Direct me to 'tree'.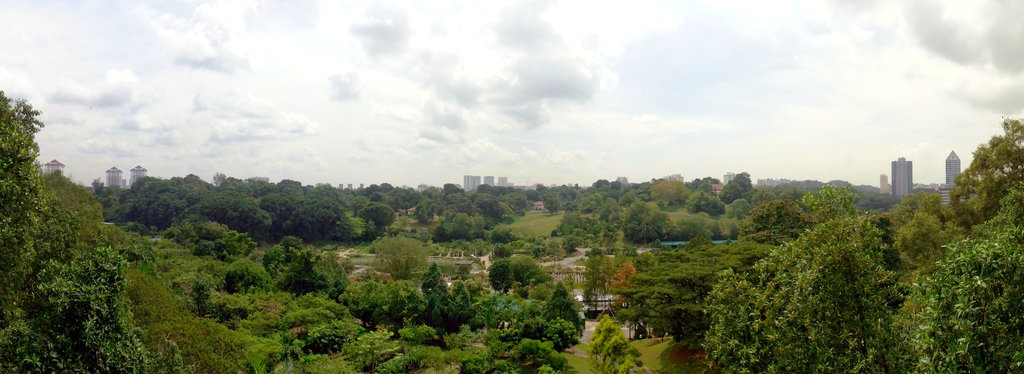
Direction: l=271, t=235, r=346, b=290.
